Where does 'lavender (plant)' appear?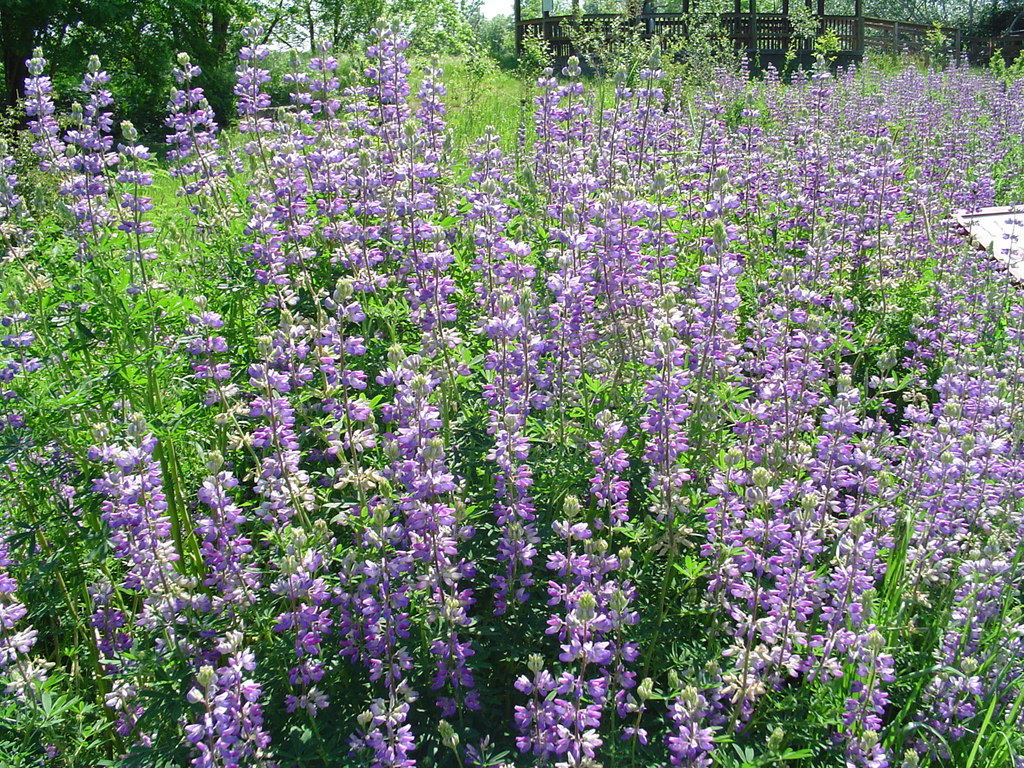
Appears at box(595, 541, 647, 733).
